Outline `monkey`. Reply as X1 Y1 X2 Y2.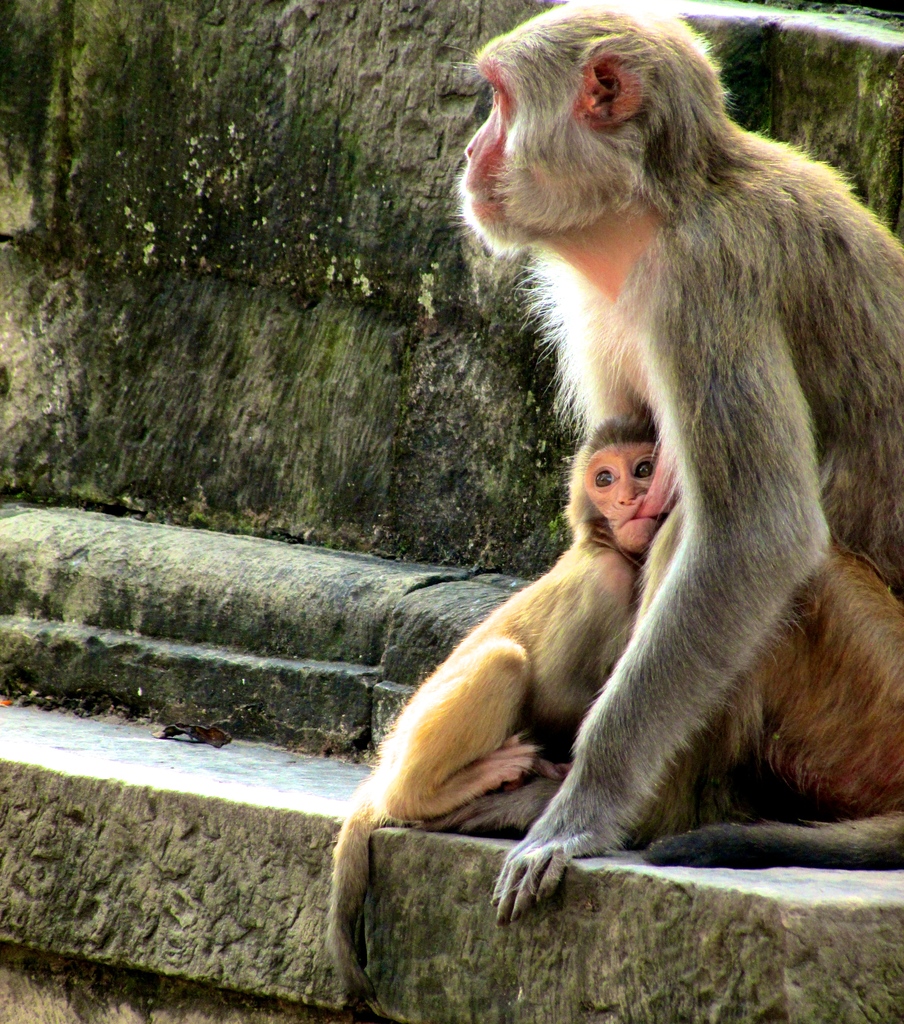
454 0 903 918.
